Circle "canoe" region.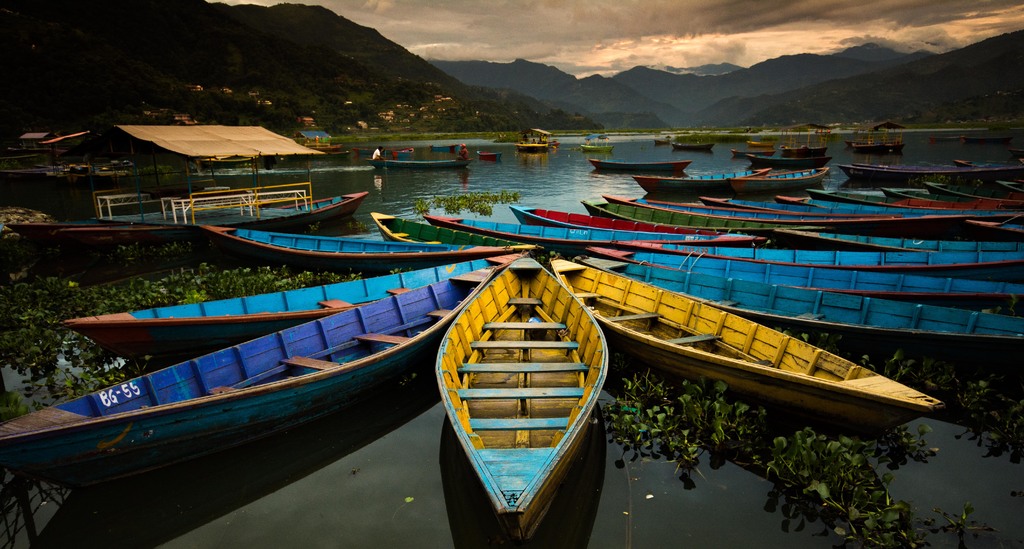
Region: 605/190/971/236.
